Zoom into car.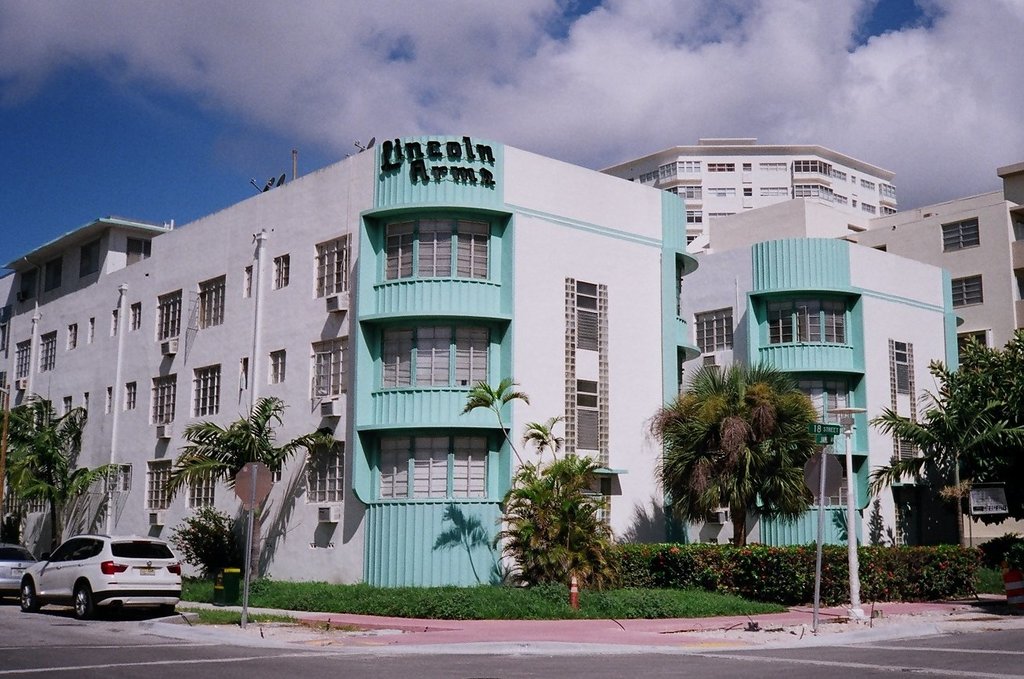
Zoom target: crop(0, 539, 42, 593).
